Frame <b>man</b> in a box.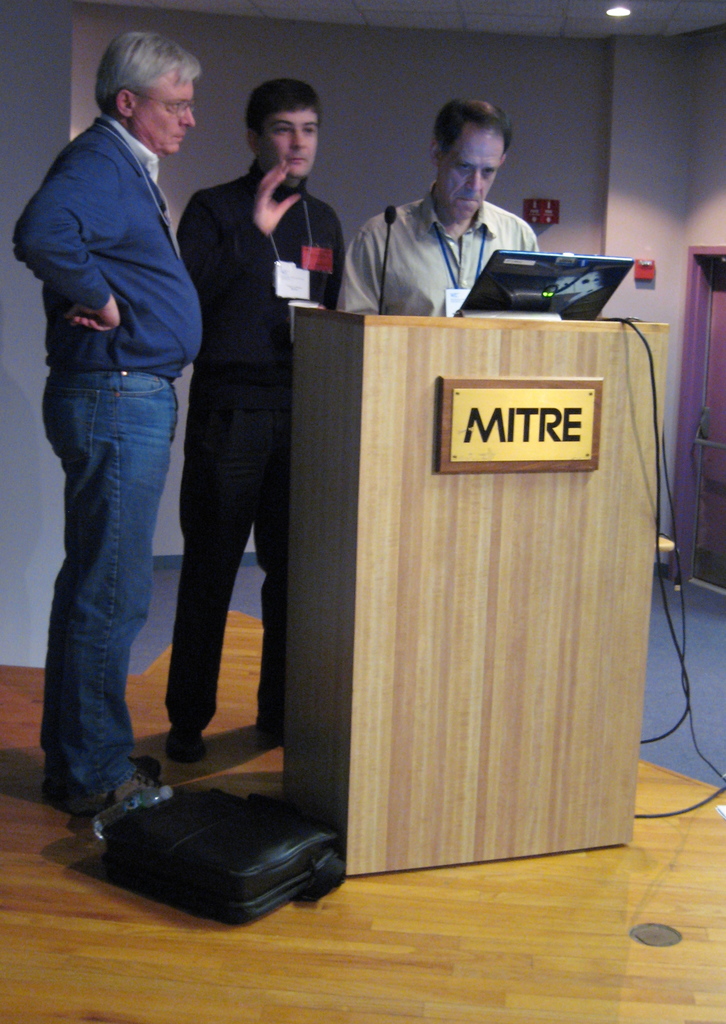
{"left": 10, "top": 33, "right": 201, "bottom": 809}.
